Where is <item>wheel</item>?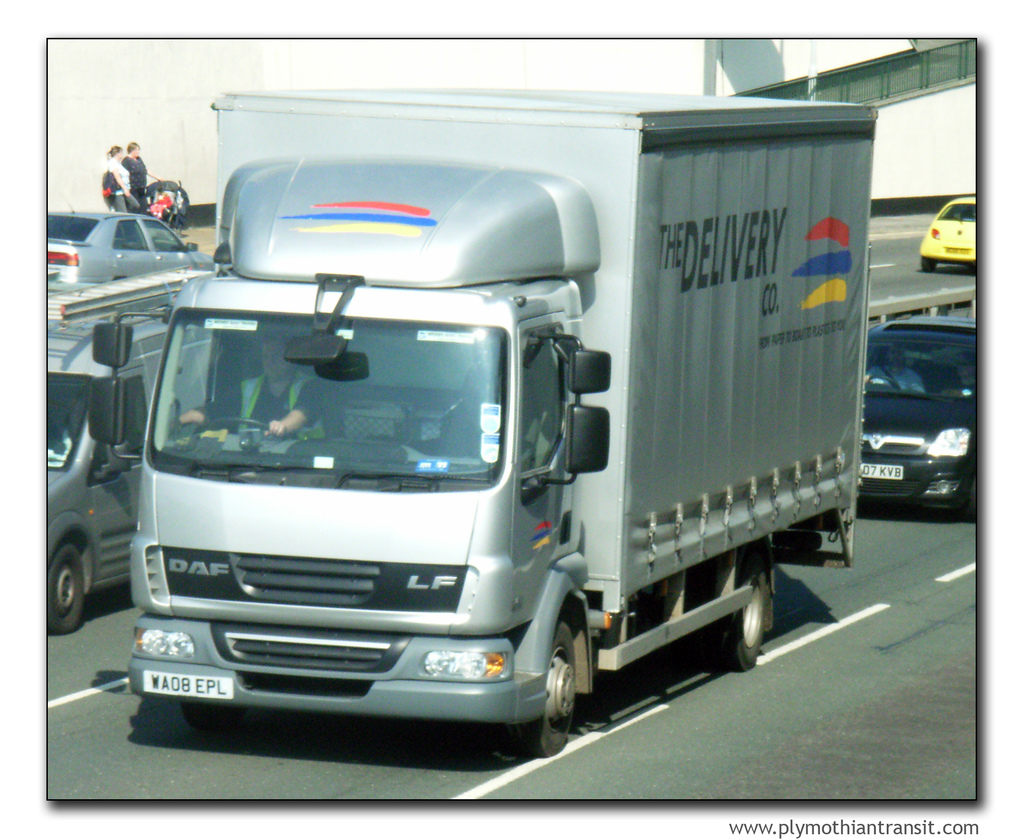
<region>180, 699, 248, 735</region>.
